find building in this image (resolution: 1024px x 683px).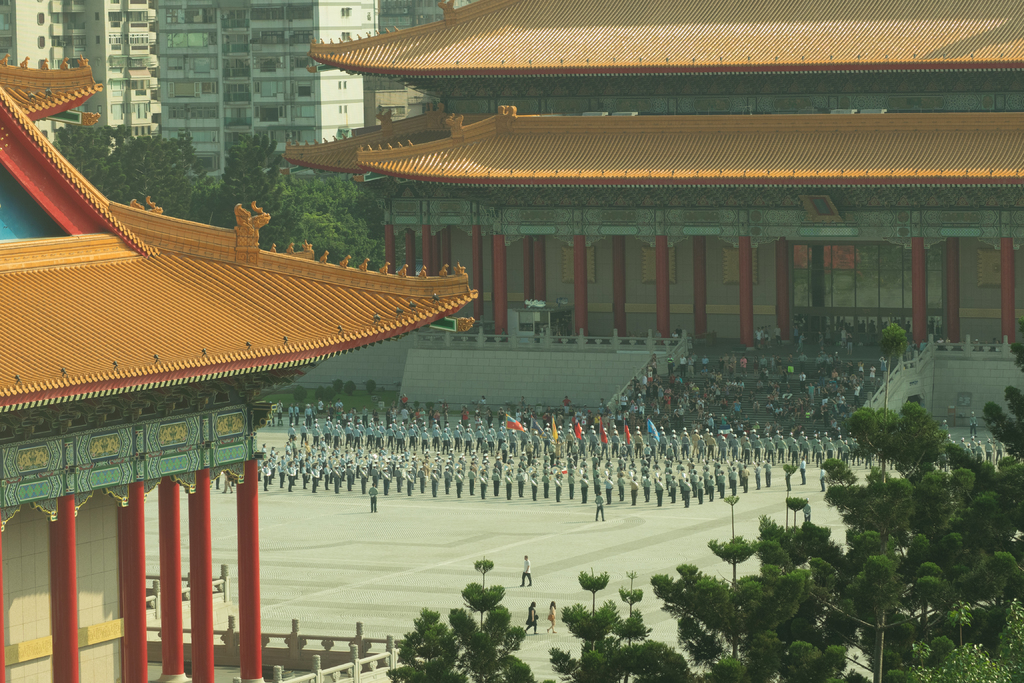
150 1 380 191.
